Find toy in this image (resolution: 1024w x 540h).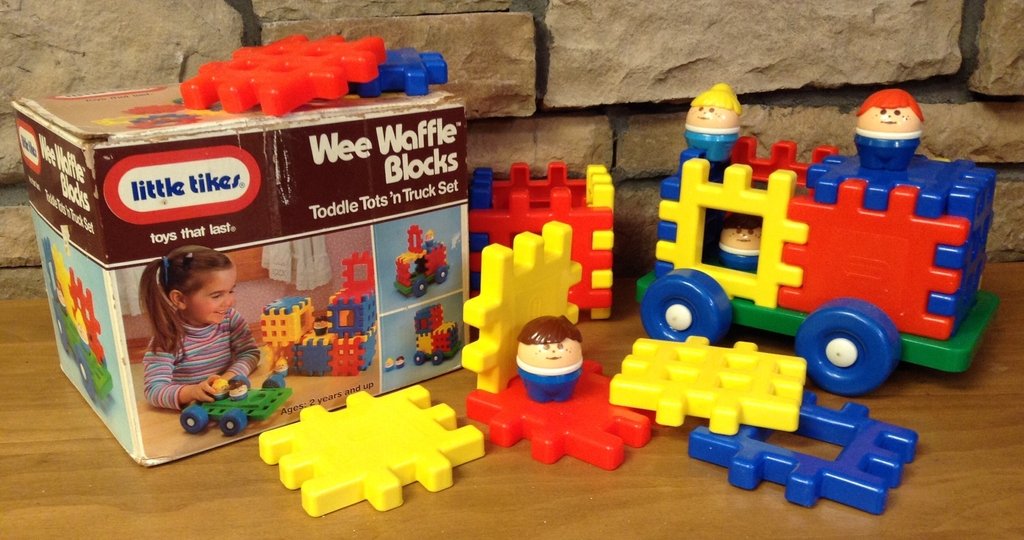
410,301,463,364.
